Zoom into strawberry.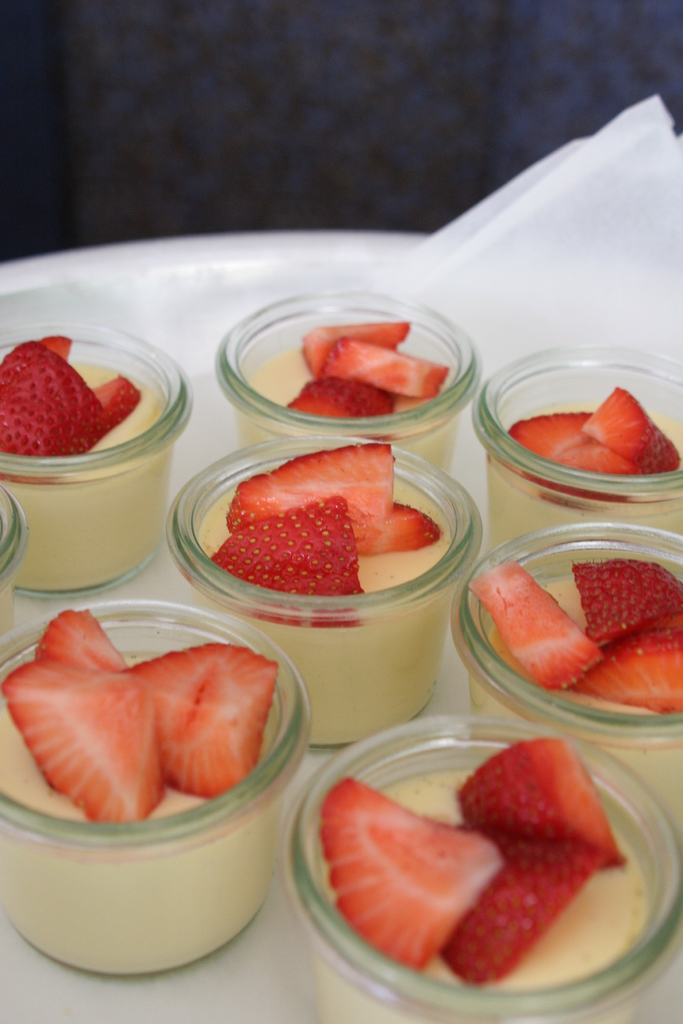
Zoom target: pyautogui.locateOnScreen(28, 603, 130, 682).
